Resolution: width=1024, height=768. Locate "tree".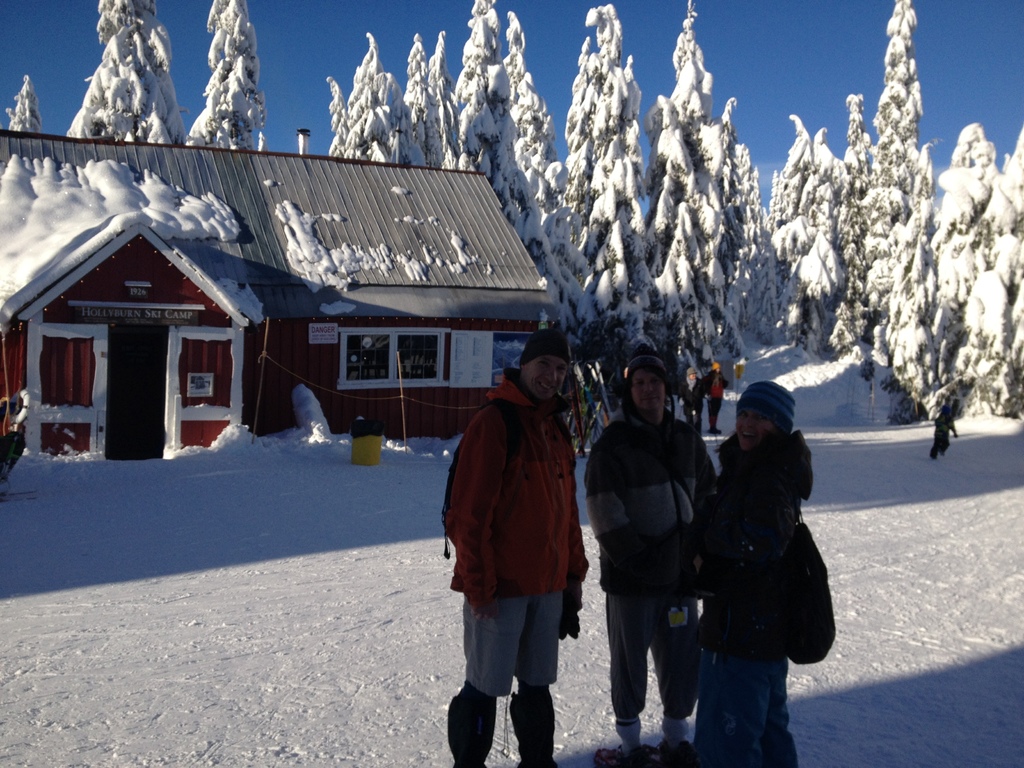
(left=586, top=51, right=663, bottom=330).
